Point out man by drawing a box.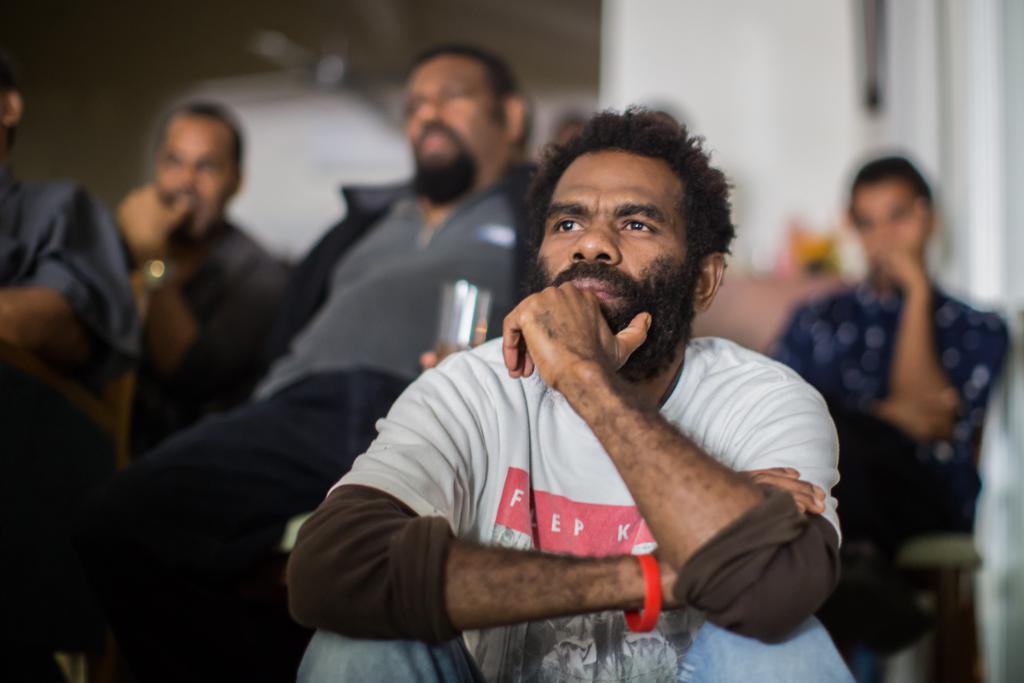
<bbox>98, 32, 529, 680</bbox>.
